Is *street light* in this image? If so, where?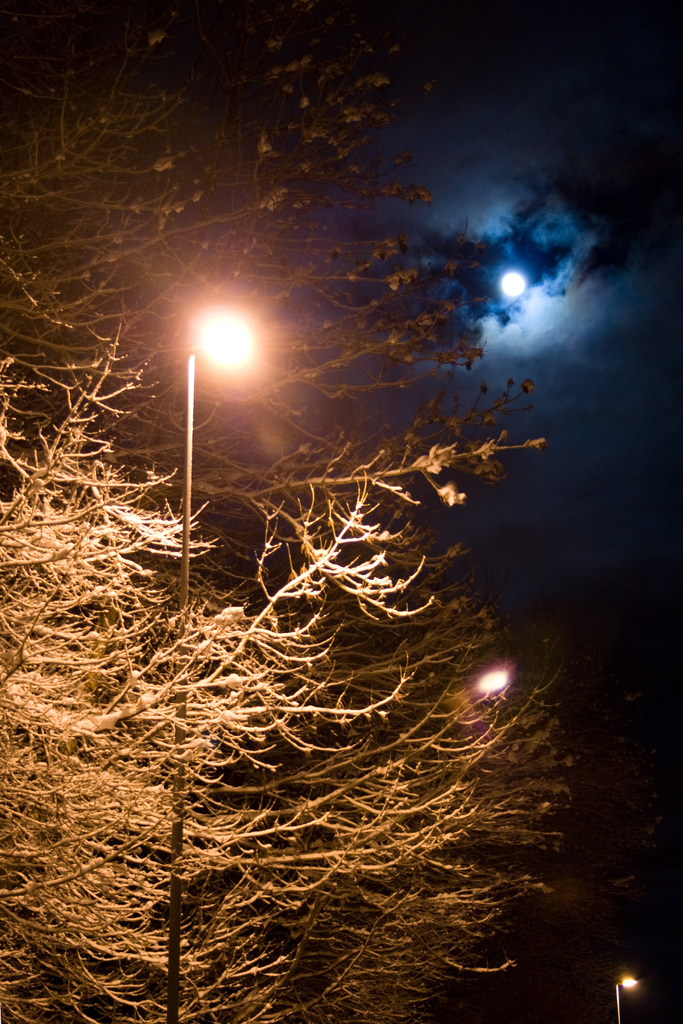
Yes, at bbox(169, 295, 265, 1023).
